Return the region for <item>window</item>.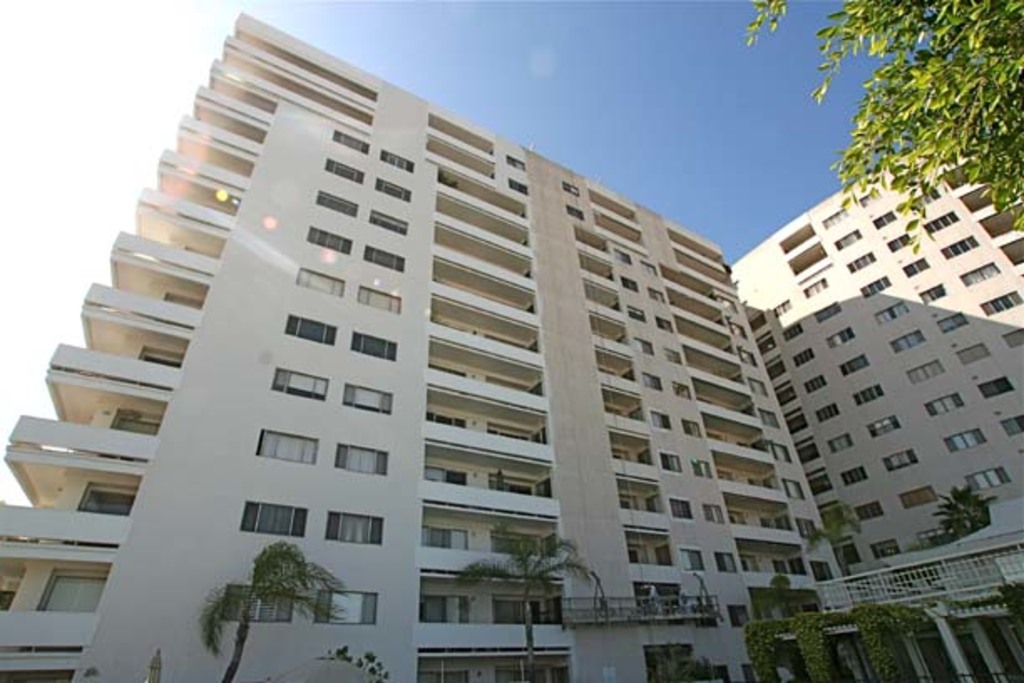
select_region(907, 360, 945, 385).
